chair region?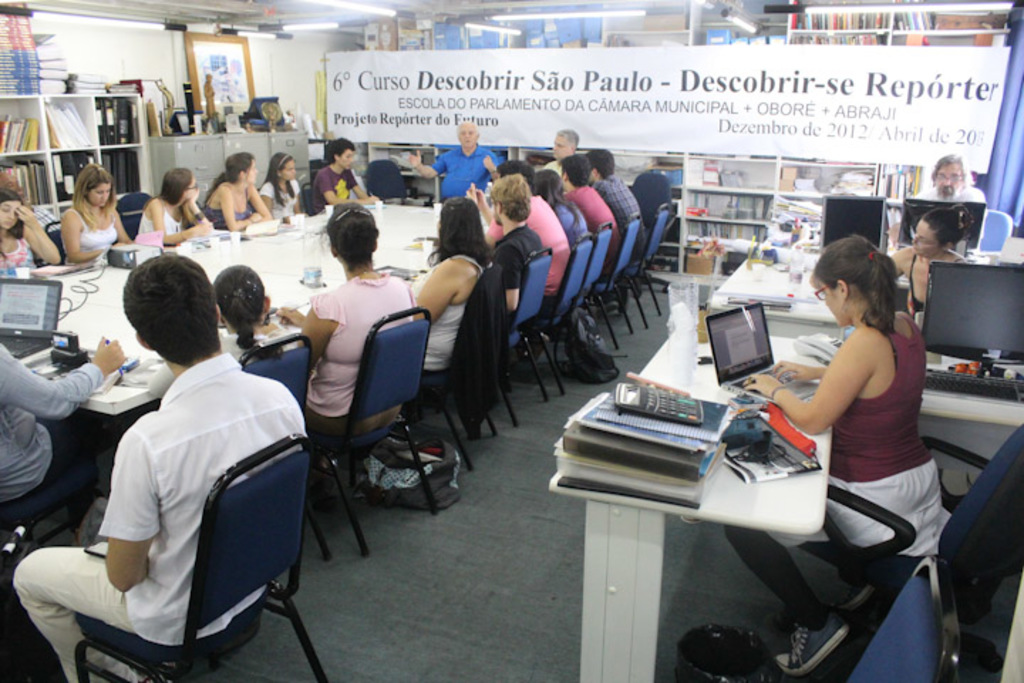
(118,191,148,236)
